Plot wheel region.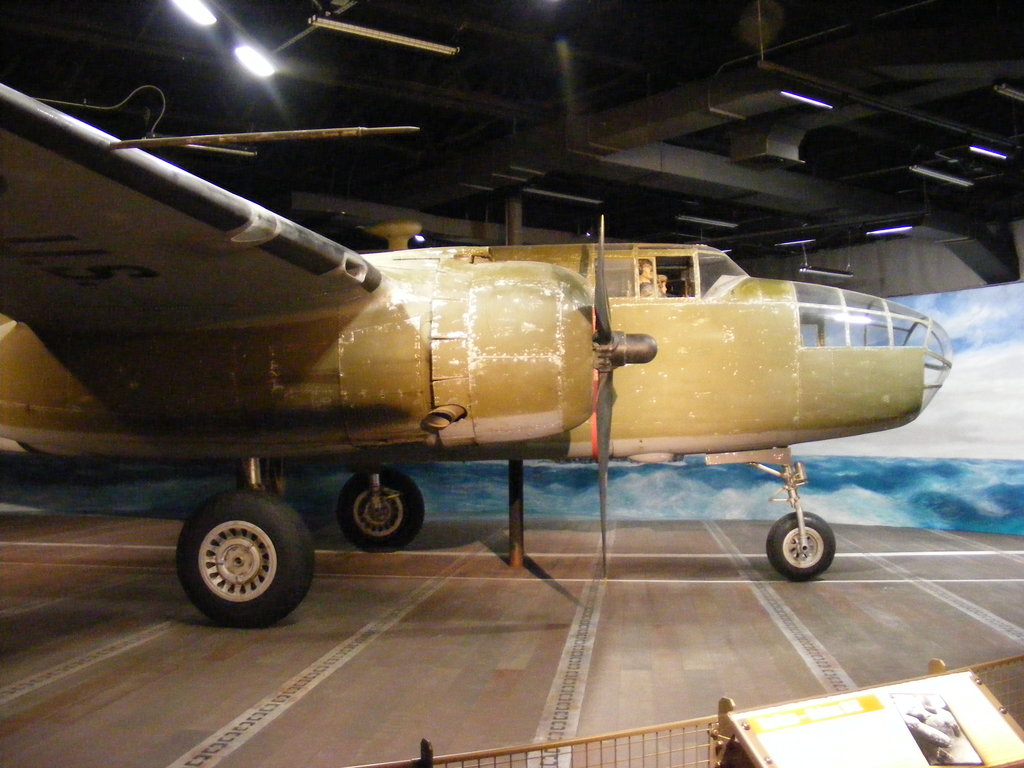
Plotted at (172,488,304,633).
